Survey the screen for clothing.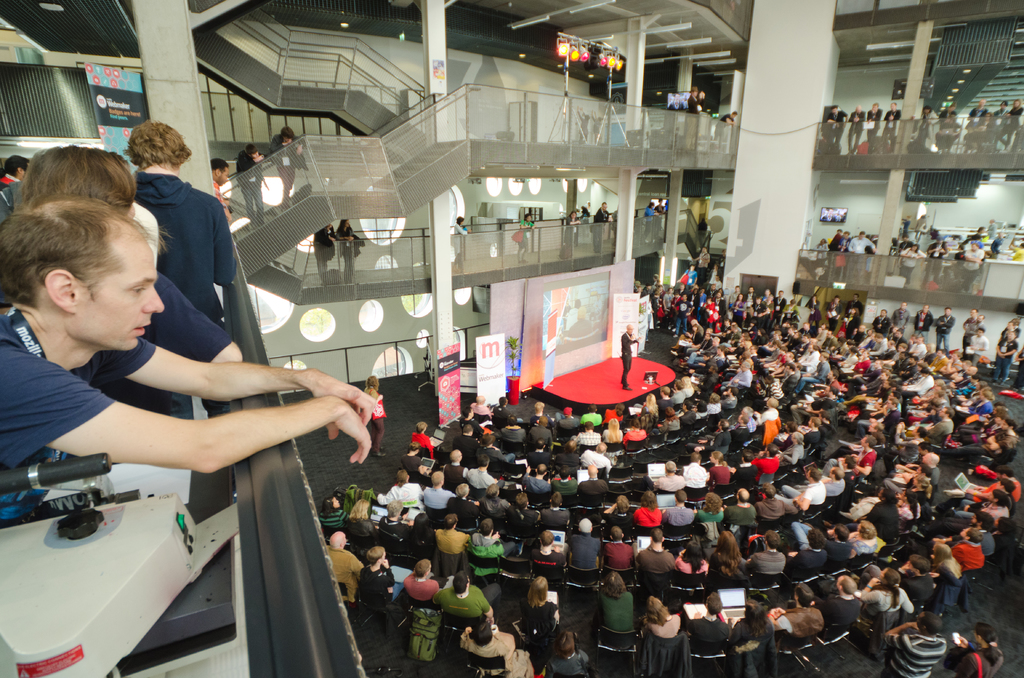
Survey found: left=966, top=115, right=989, bottom=150.
